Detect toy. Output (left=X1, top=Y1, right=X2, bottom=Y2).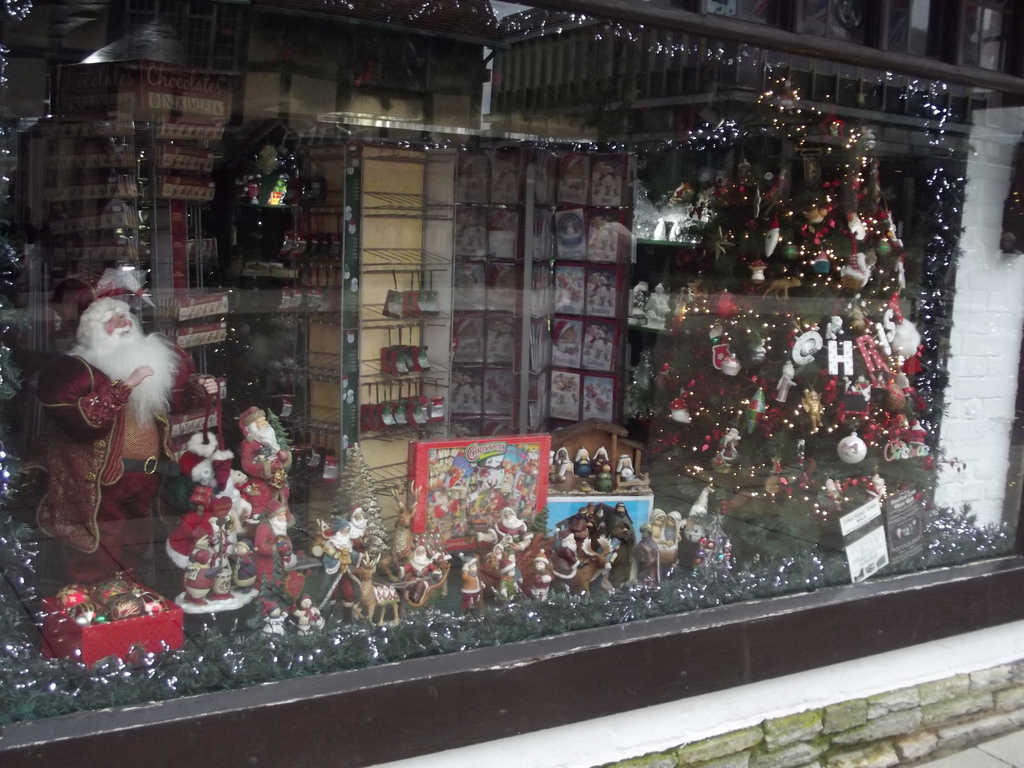
(left=386, top=484, right=426, bottom=565).
